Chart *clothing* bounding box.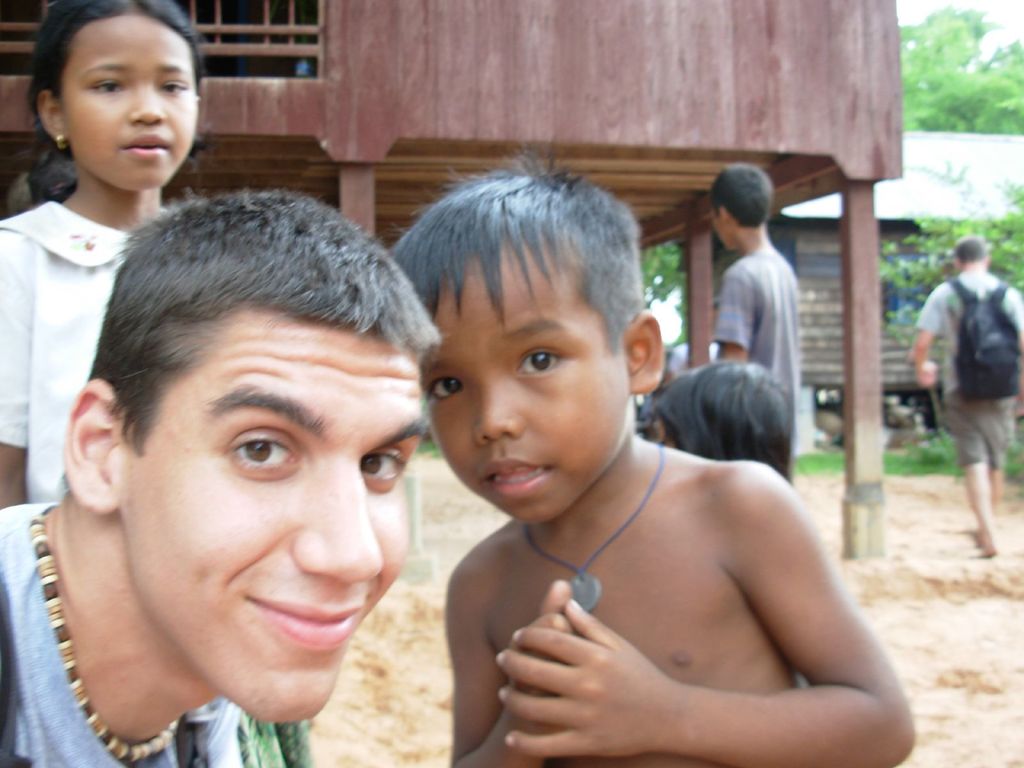
Charted: bbox(0, 202, 189, 541).
